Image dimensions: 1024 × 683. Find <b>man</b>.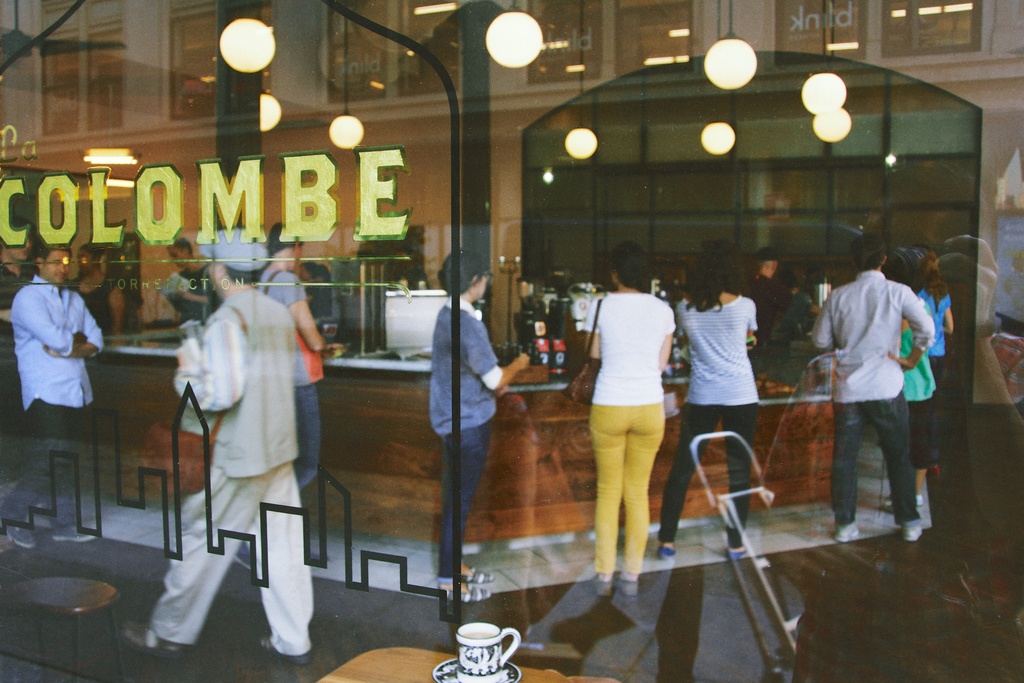
rect(161, 232, 215, 322).
